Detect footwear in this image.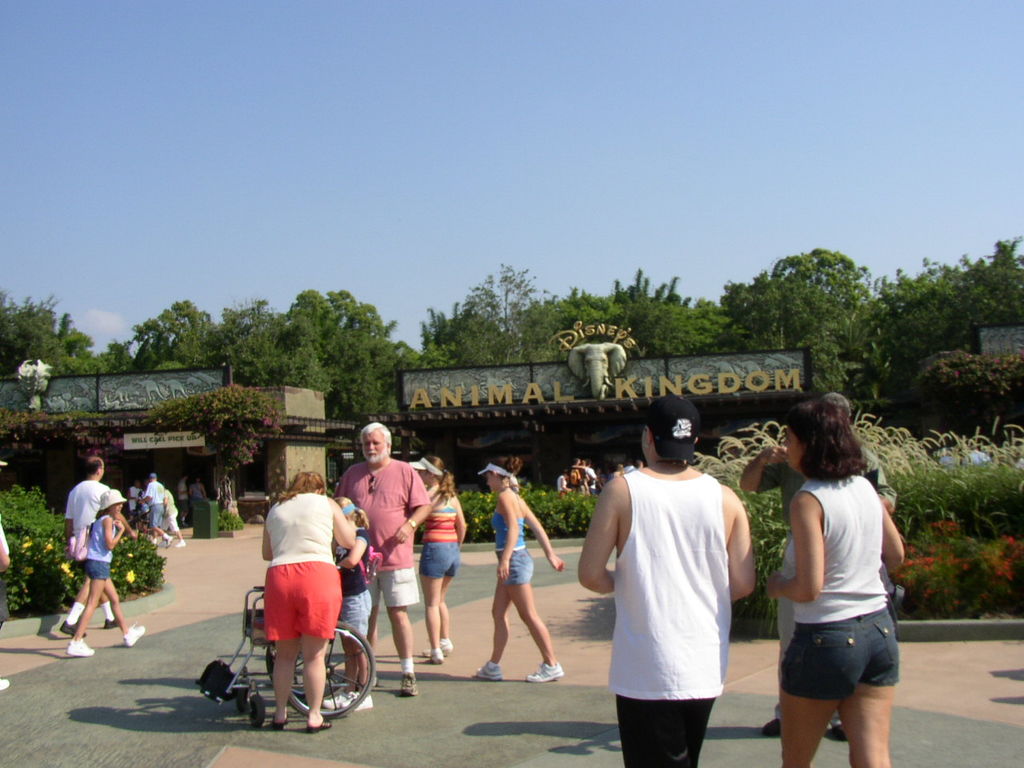
Detection: x1=58 y1=618 x2=81 y2=638.
